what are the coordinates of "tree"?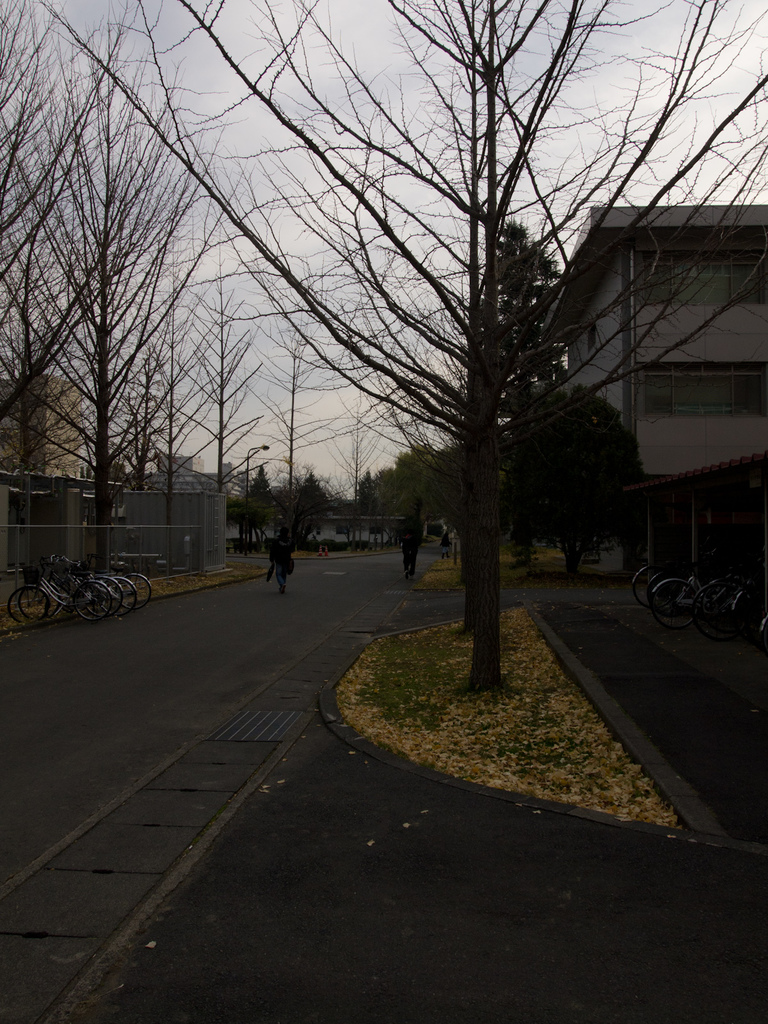
[150, 0, 746, 692].
